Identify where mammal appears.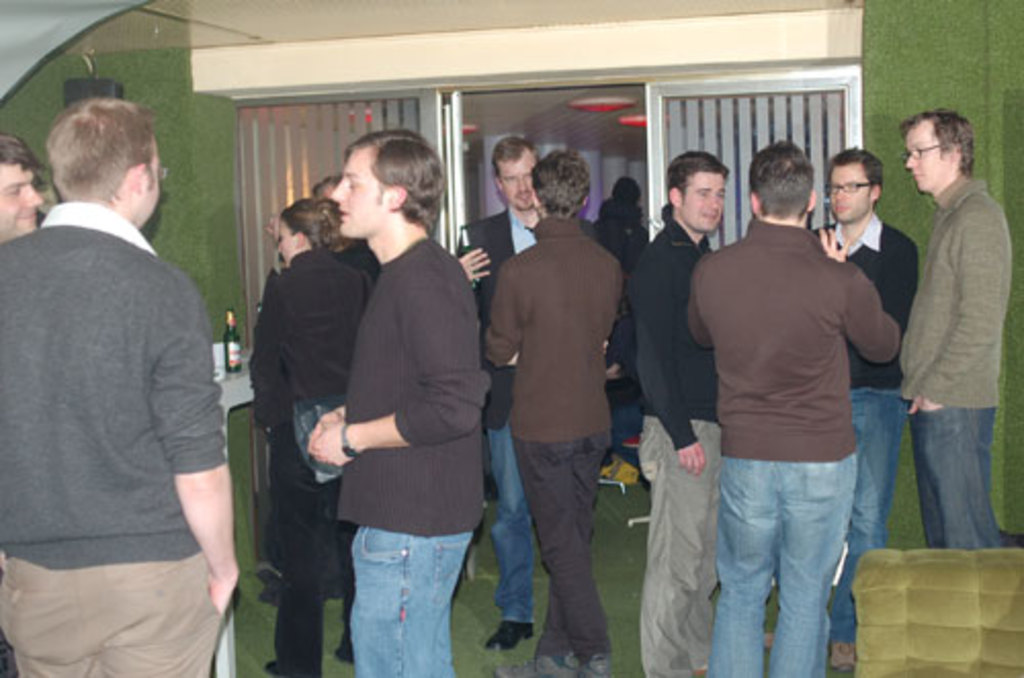
Appears at 686, 137, 893, 676.
